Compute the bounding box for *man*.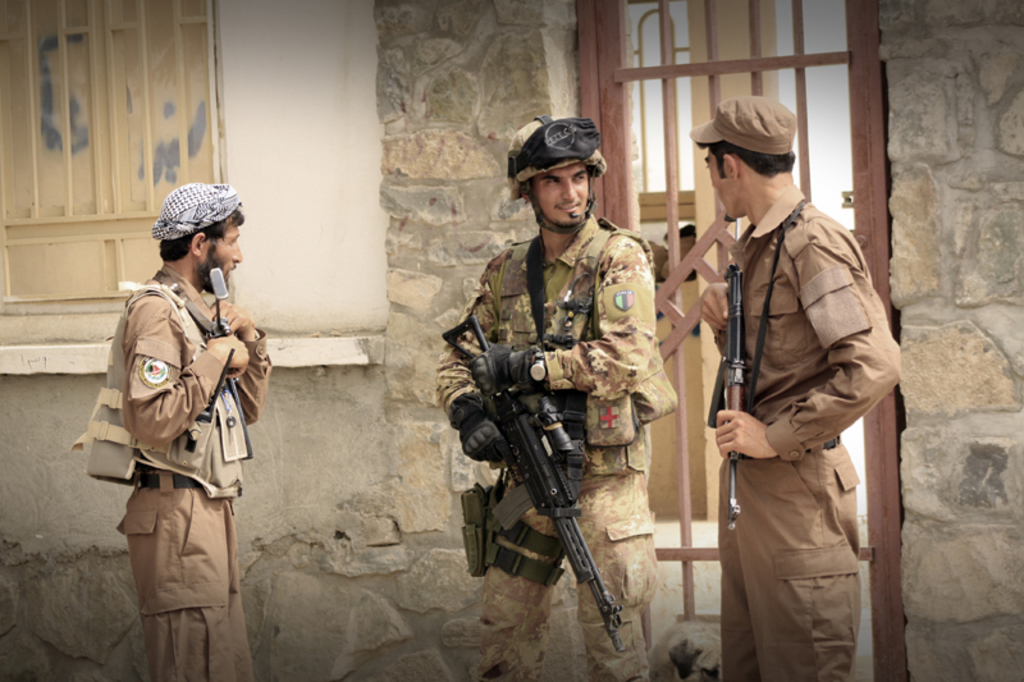
l=73, t=180, r=273, b=681.
